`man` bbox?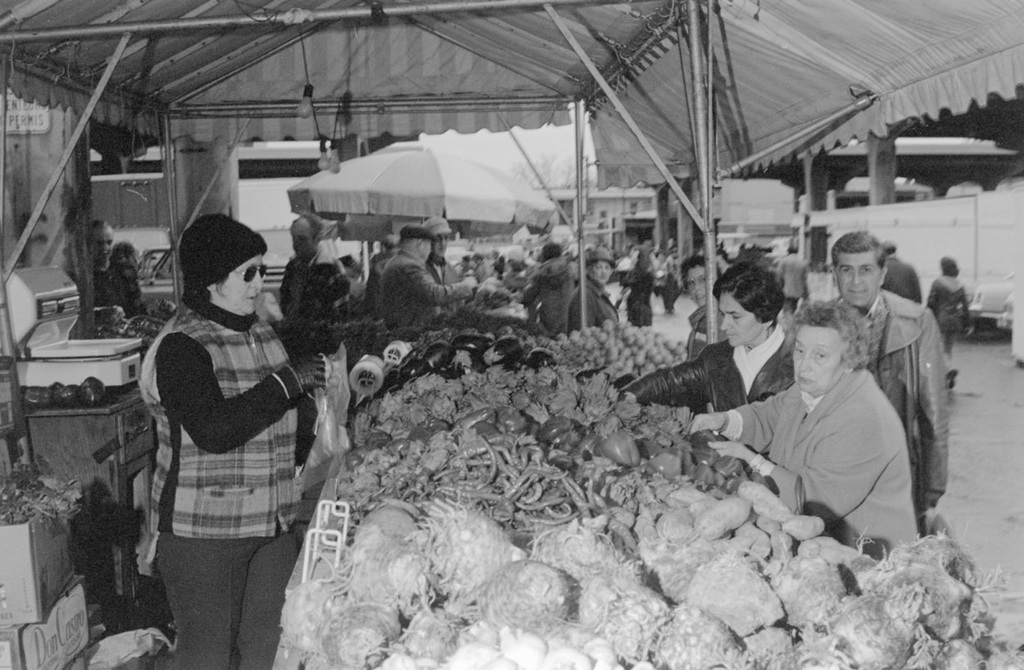
{"left": 776, "top": 245, "right": 808, "bottom": 320}
